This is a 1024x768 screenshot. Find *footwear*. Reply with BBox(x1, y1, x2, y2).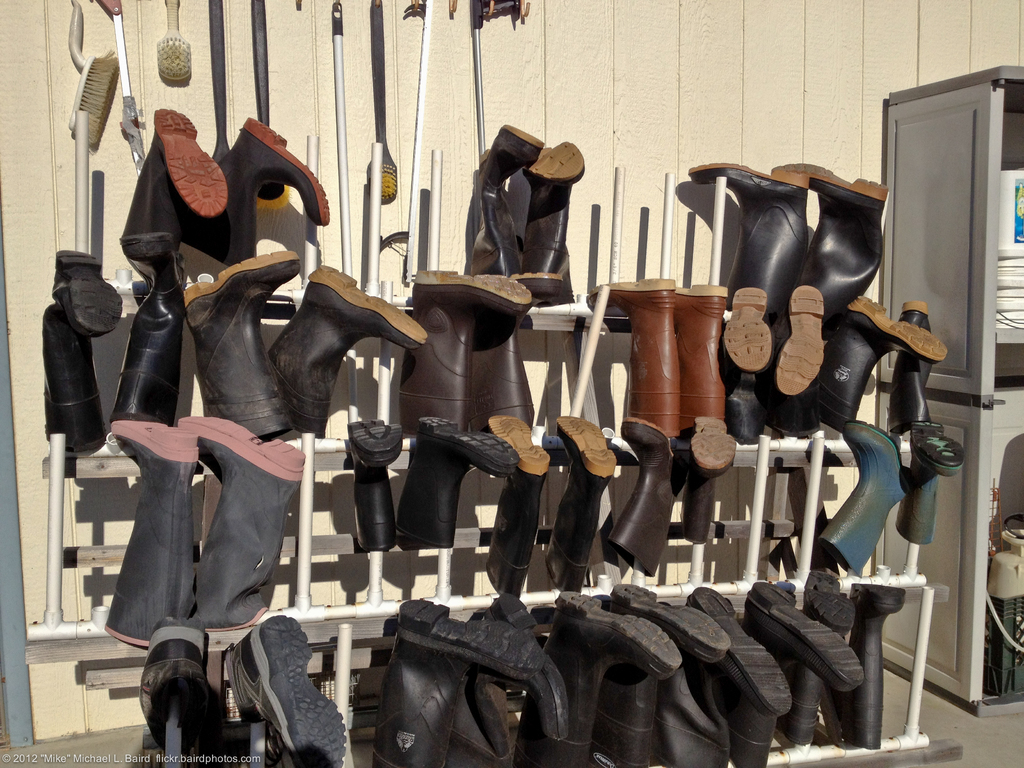
BBox(36, 244, 127, 454).
